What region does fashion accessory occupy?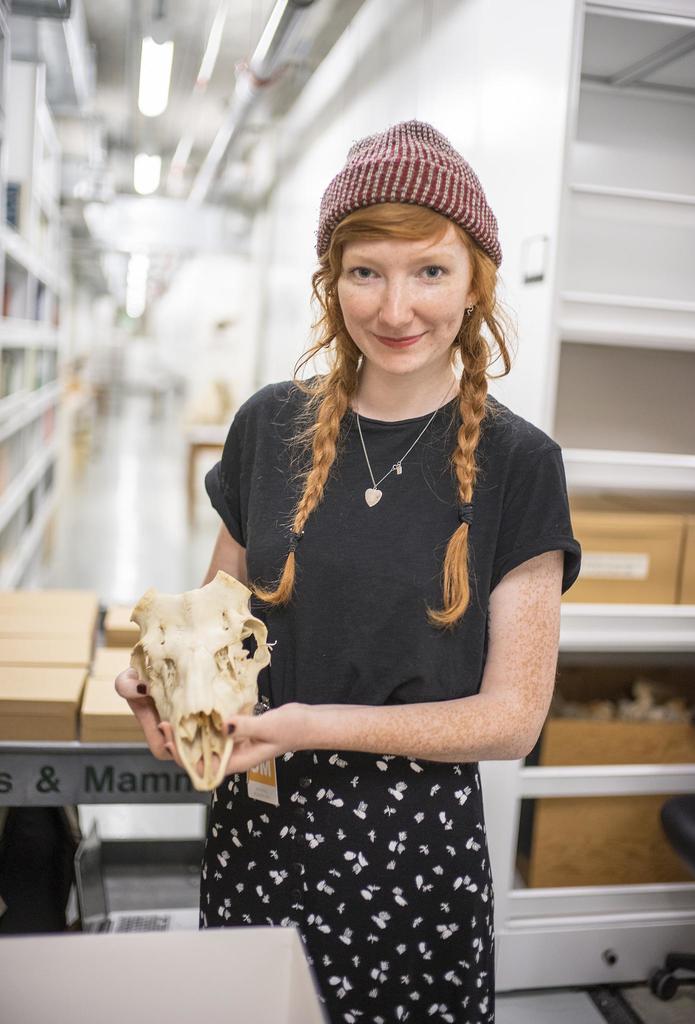
[155, 727, 165, 736].
